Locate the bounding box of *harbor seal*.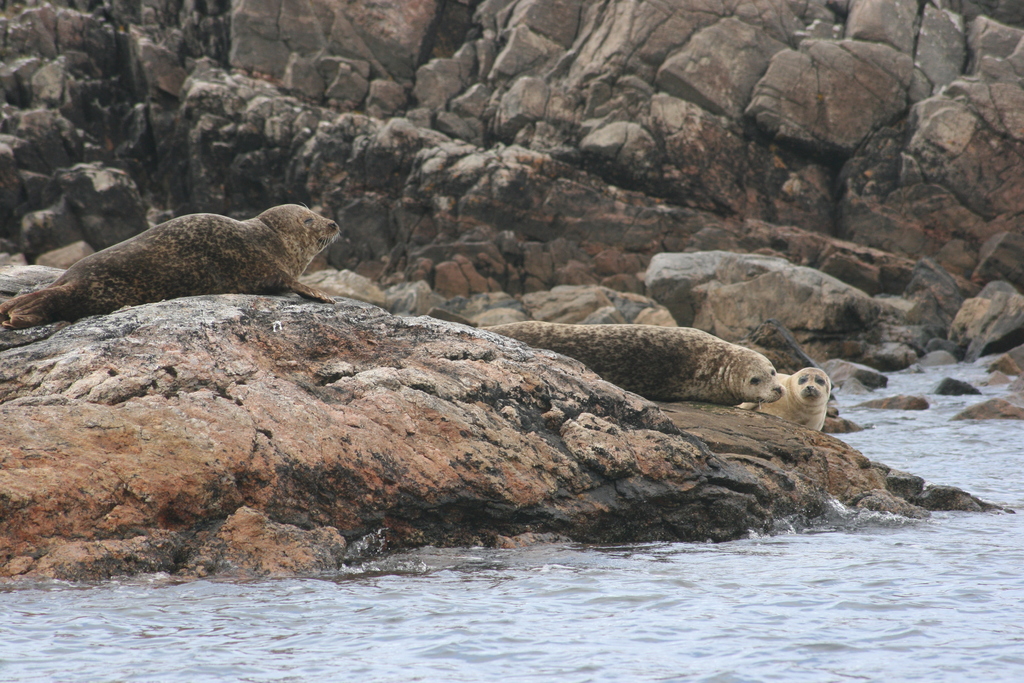
Bounding box: region(752, 363, 828, 436).
